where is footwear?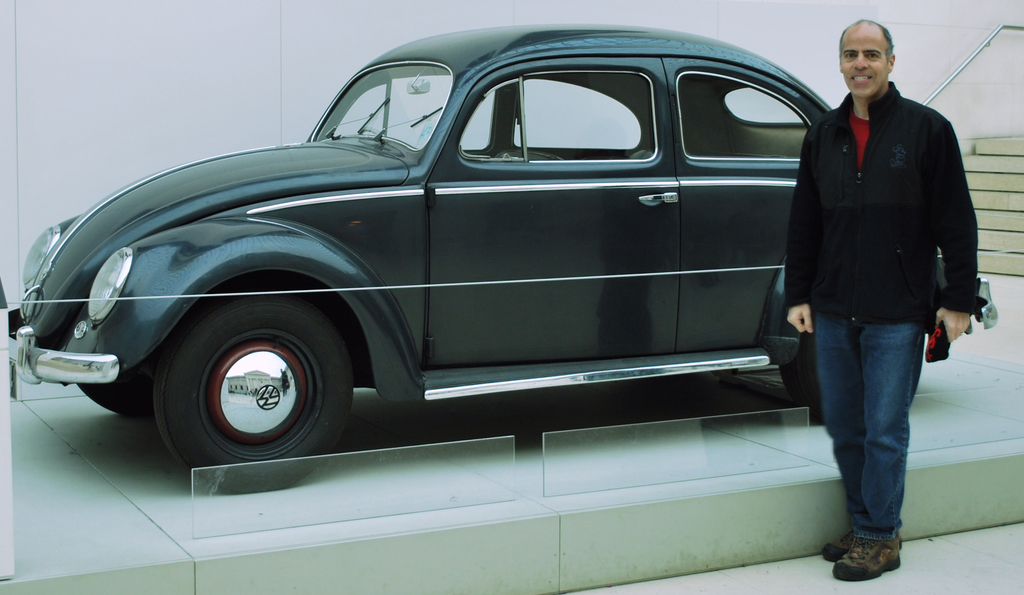
<region>826, 530, 865, 559</region>.
